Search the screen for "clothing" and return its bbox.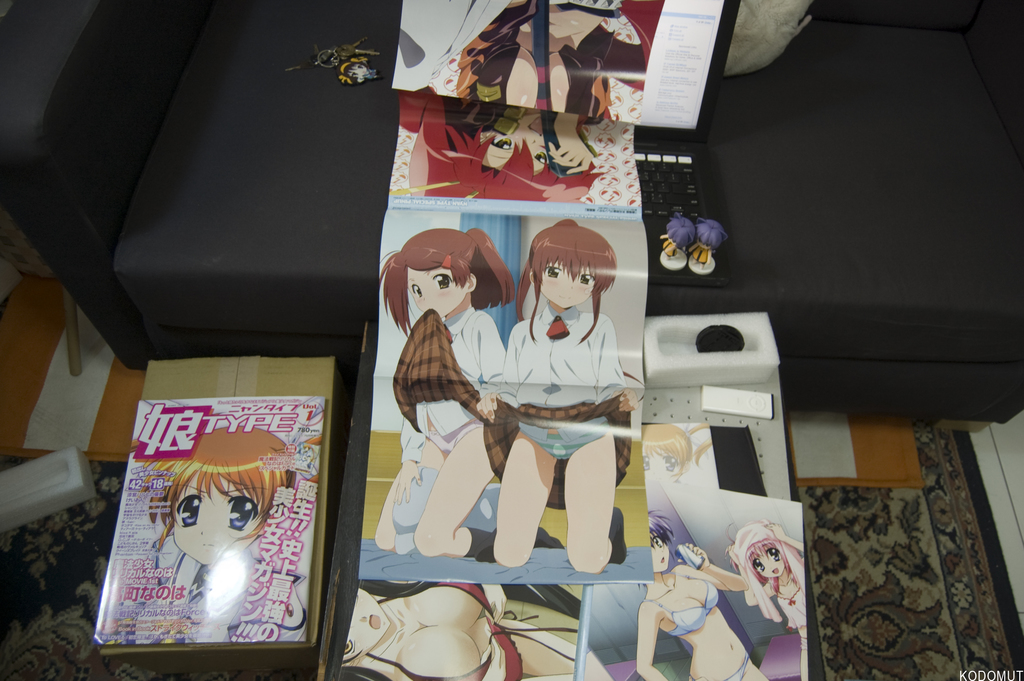
Found: bbox(774, 579, 815, 654).
